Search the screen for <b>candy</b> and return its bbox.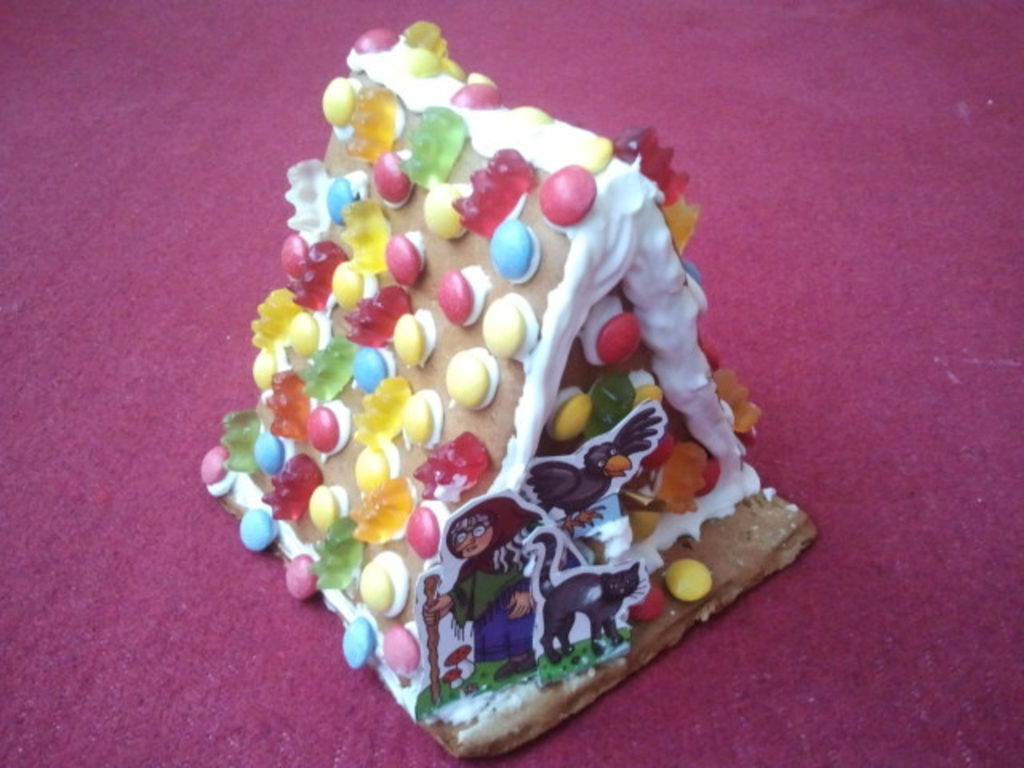
Found: bbox(550, 392, 603, 437).
